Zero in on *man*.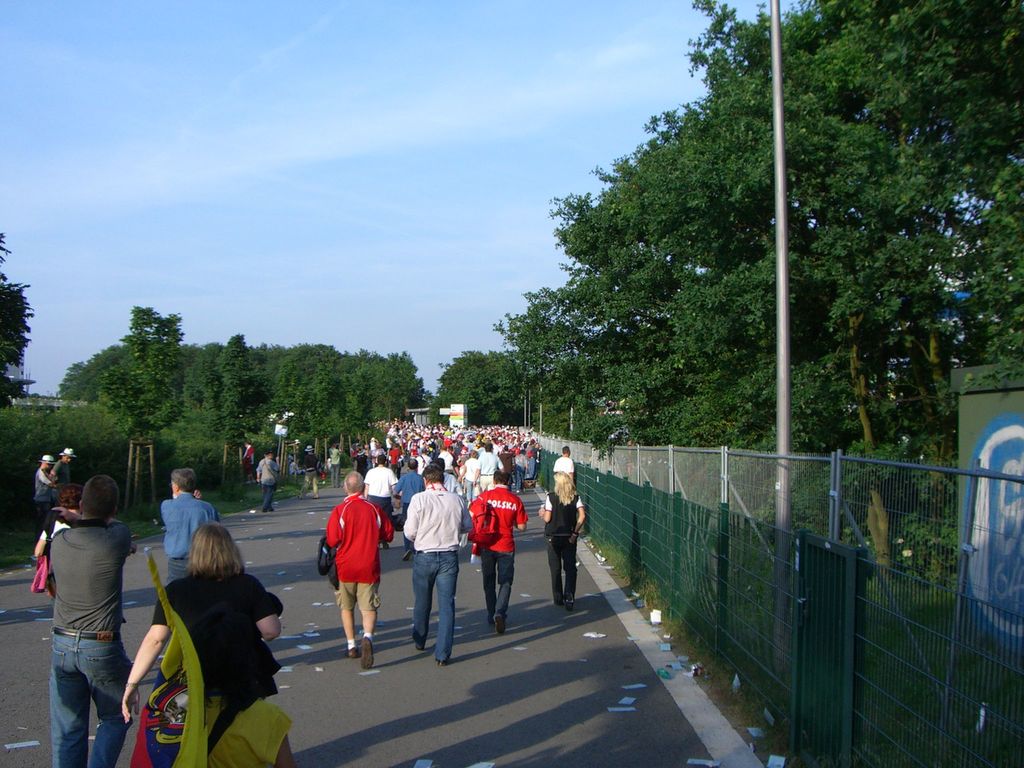
Zeroed in: select_region(455, 446, 480, 492).
